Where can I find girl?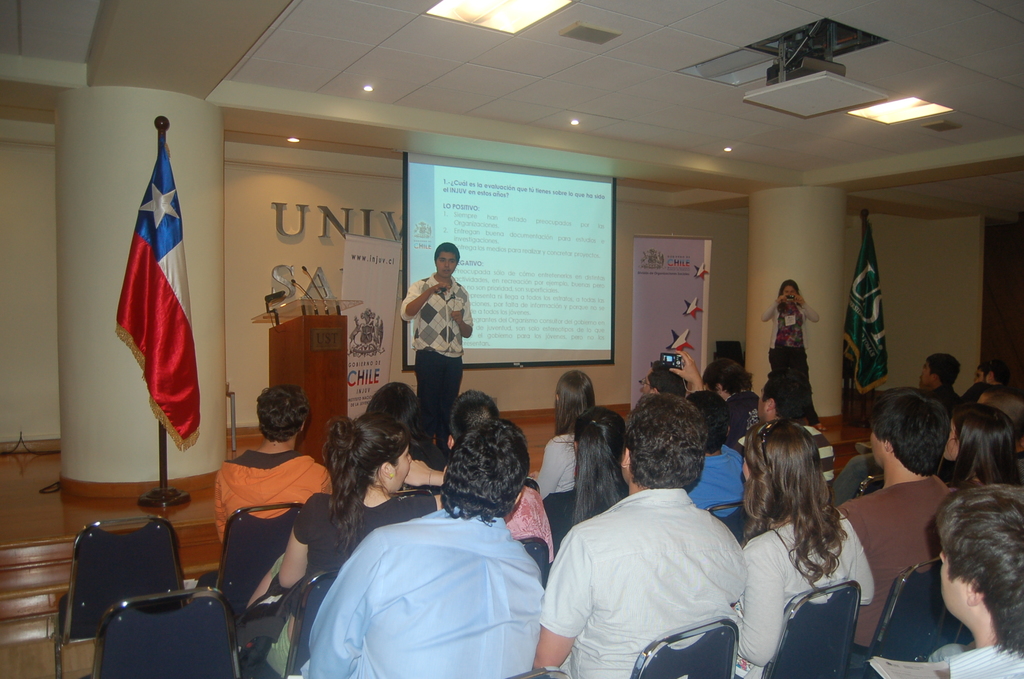
You can find it at left=244, top=412, right=442, bottom=678.
